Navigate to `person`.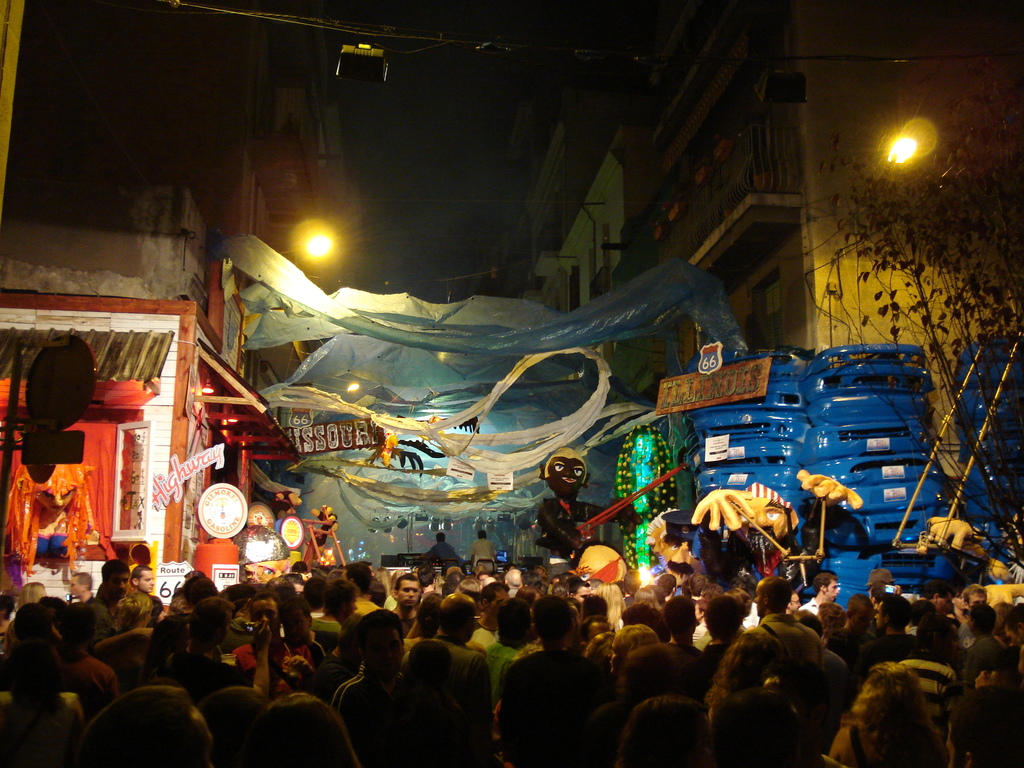
Navigation target: bbox=(950, 657, 1023, 767).
